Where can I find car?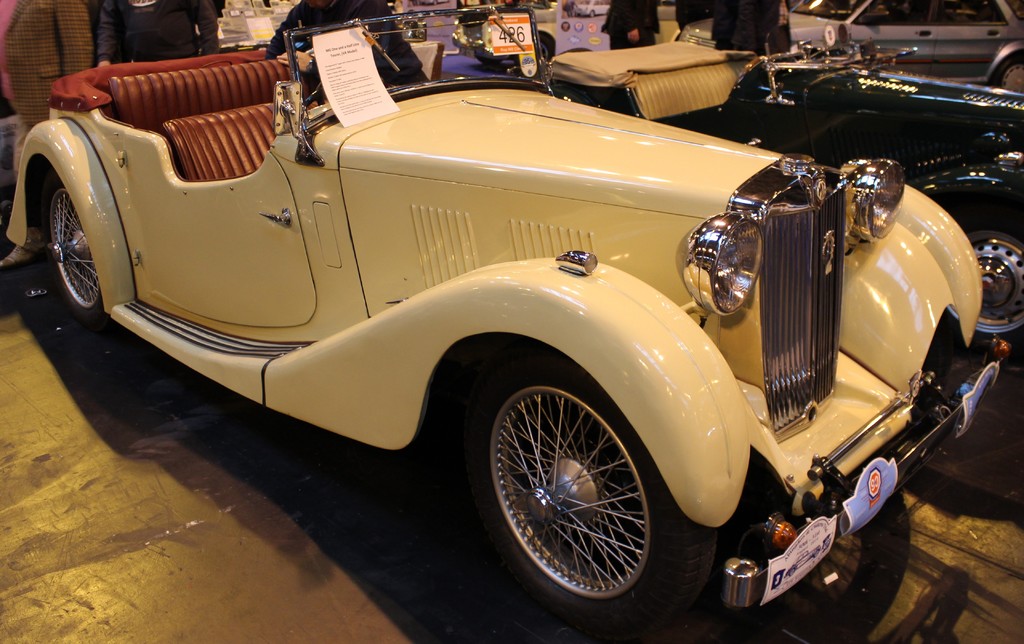
You can find it at x1=679, y1=0, x2=1023, y2=94.
